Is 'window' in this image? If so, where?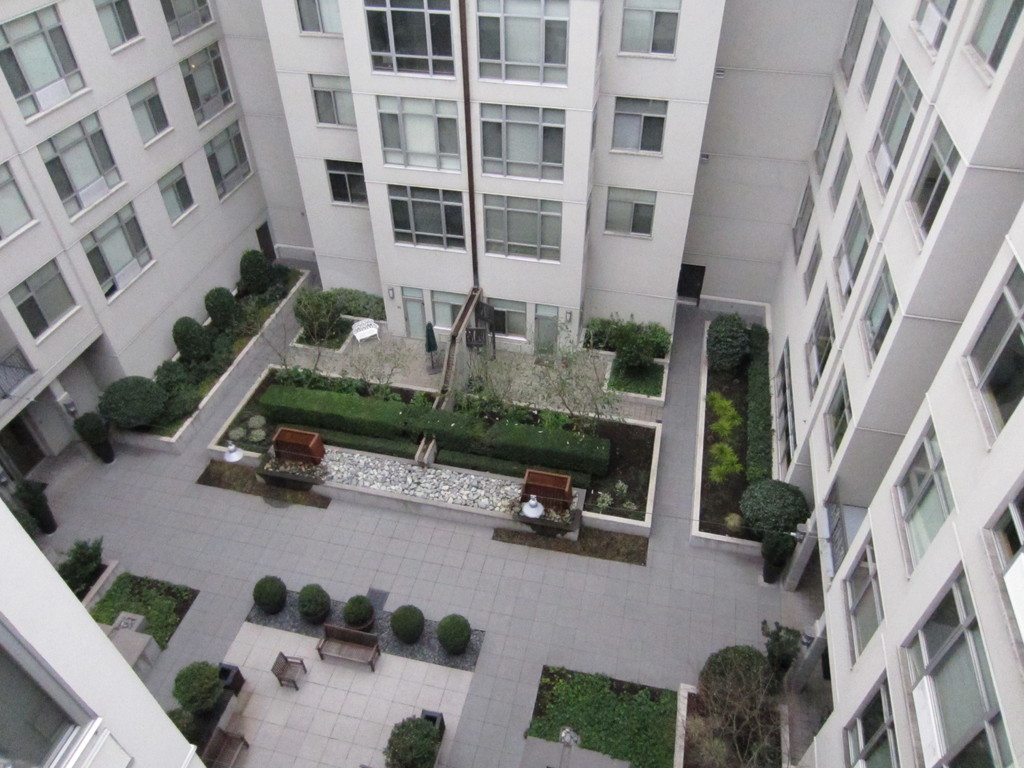
Yes, at 615/0/687/59.
